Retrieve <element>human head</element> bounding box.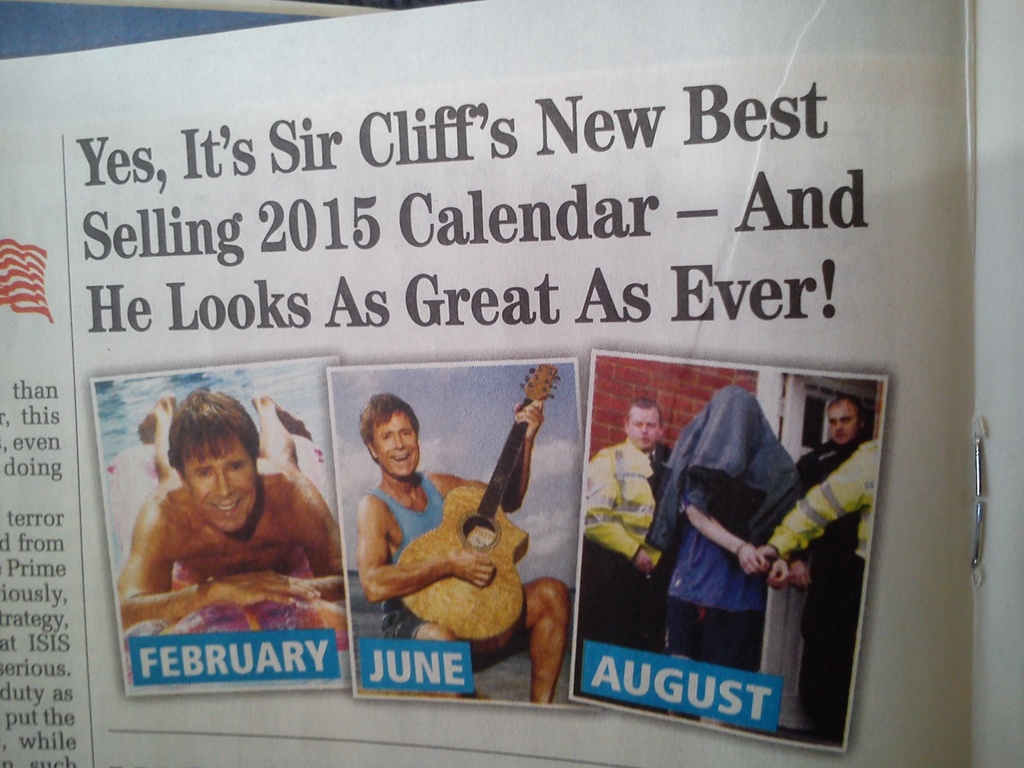
Bounding box: x1=140 y1=399 x2=277 y2=549.
